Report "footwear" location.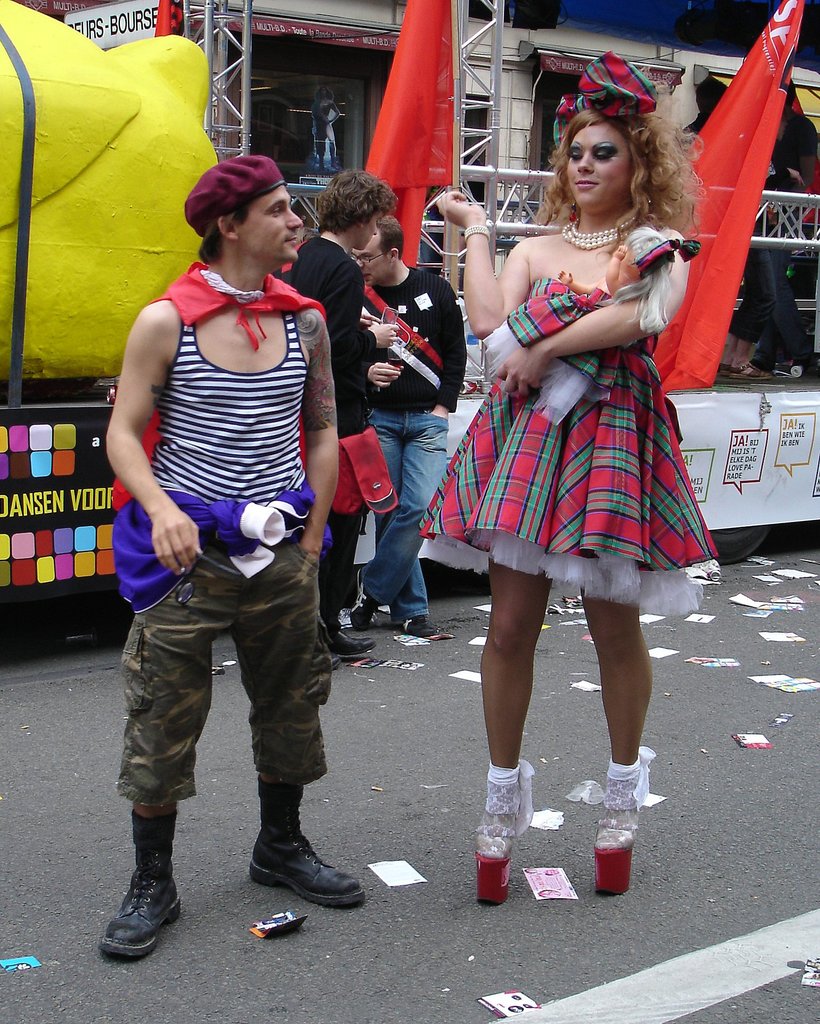
Report: bbox=(350, 566, 382, 634).
